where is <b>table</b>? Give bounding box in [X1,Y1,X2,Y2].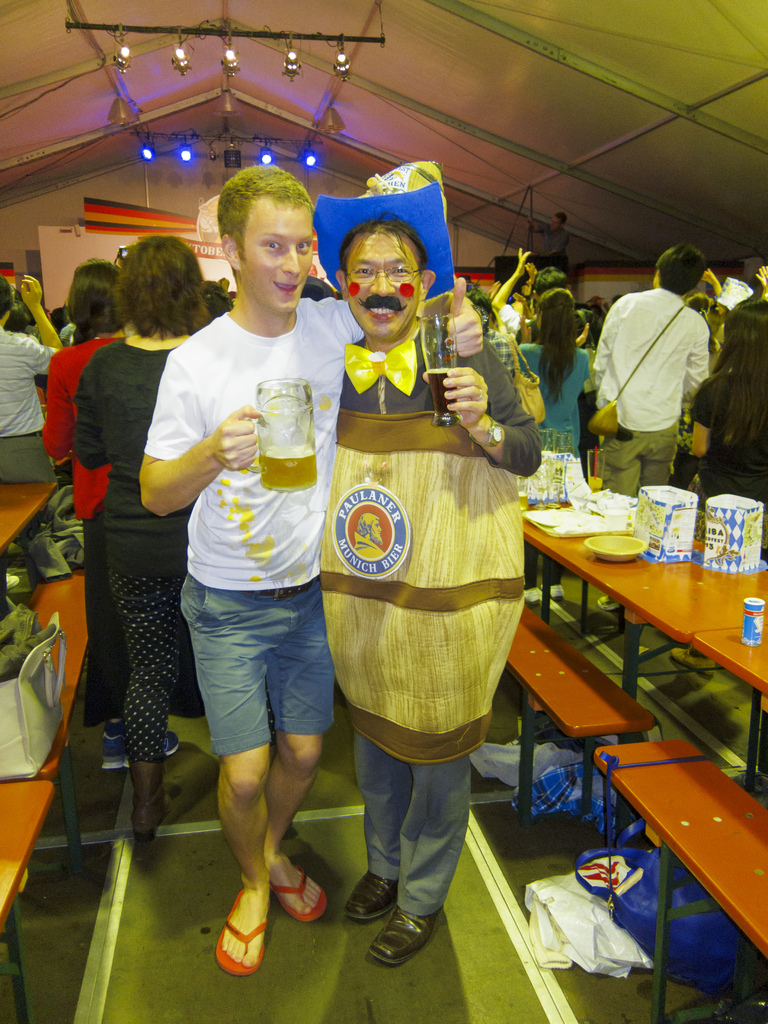
[490,580,767,1023].
